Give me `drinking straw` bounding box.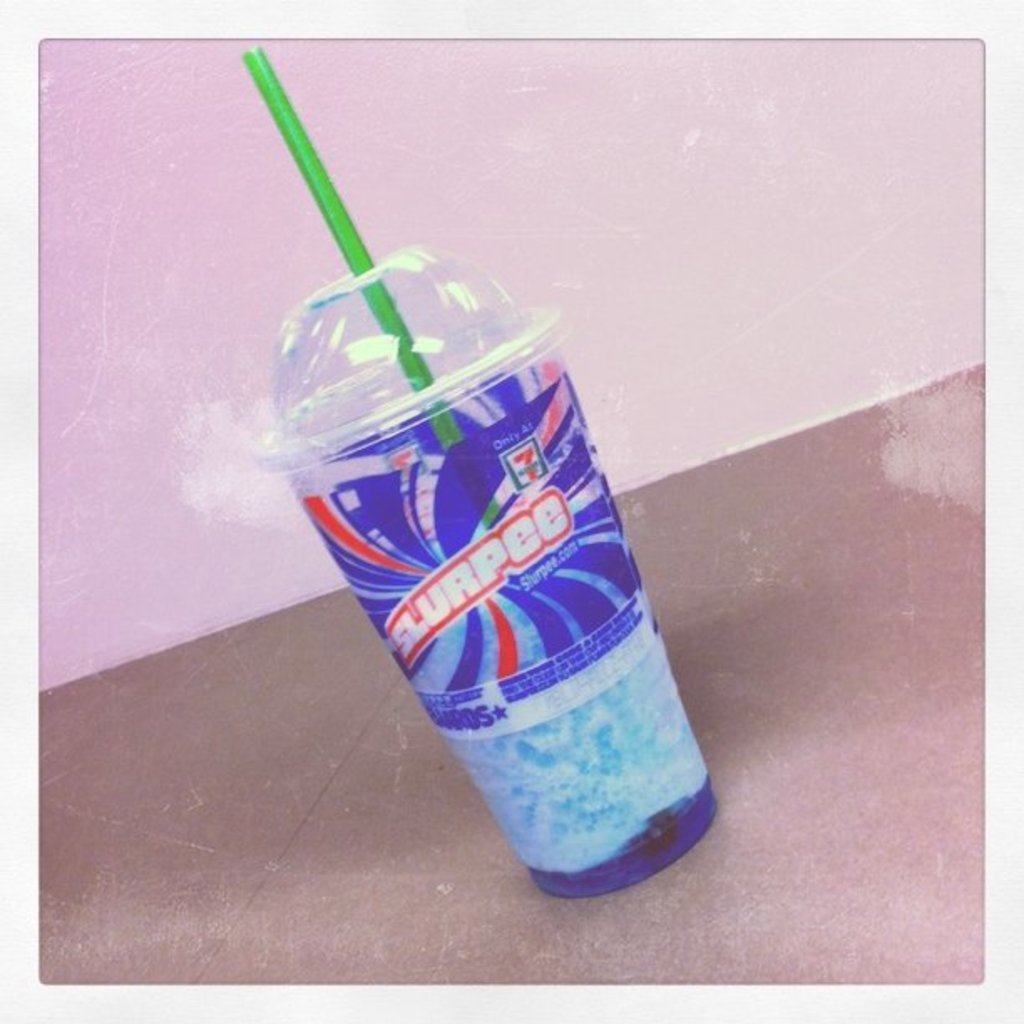
box(241, 45, 500, 522).
